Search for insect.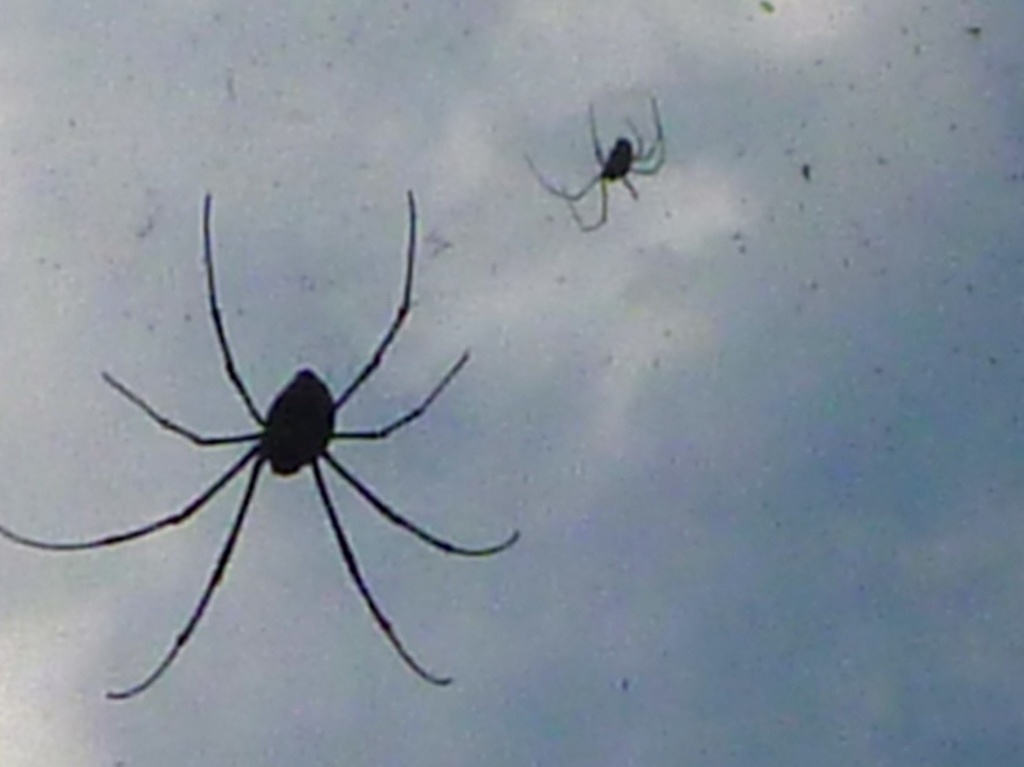
Found at detection(0, 192, 524, 704).
